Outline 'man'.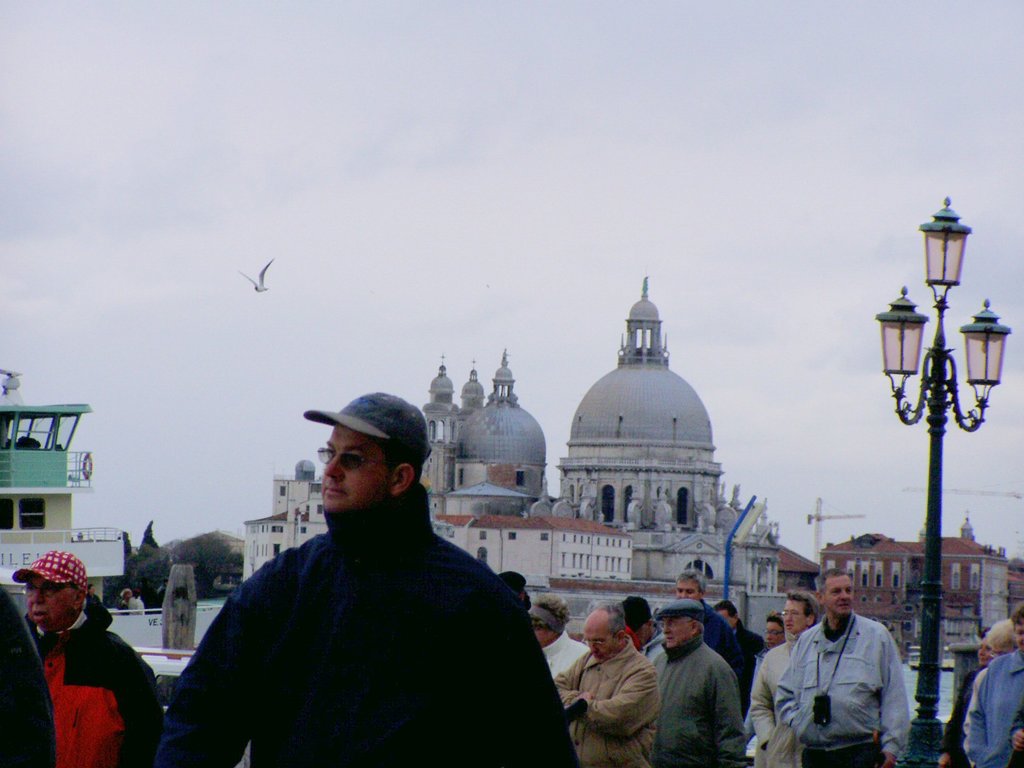
Outline: [649,597,743,767].
